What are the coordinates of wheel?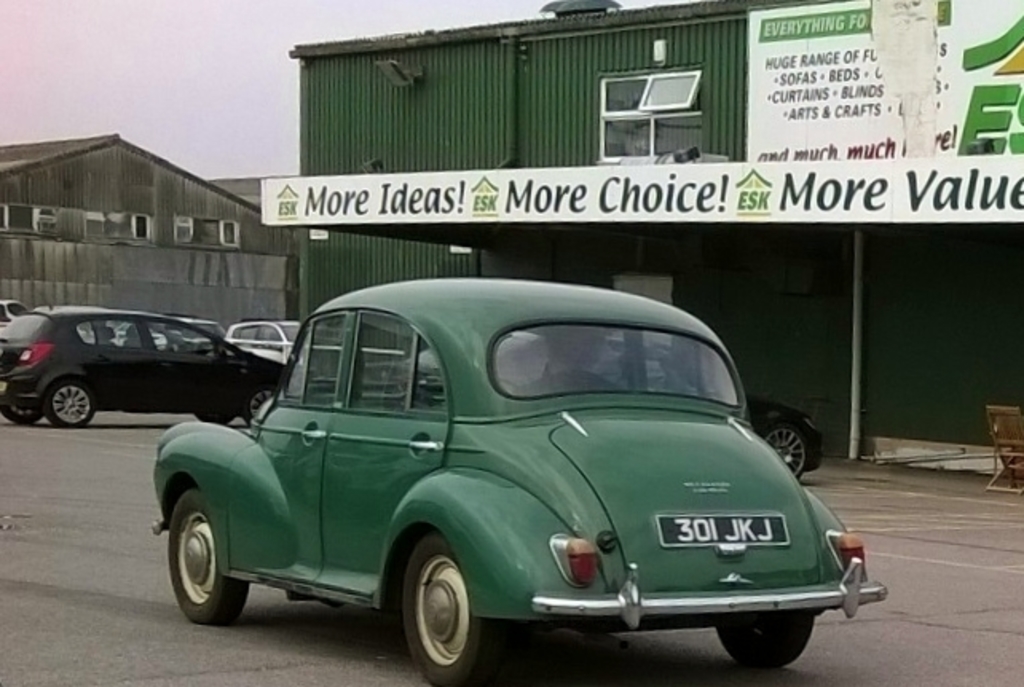
left=0, top=405, right=38, bottom=424.
